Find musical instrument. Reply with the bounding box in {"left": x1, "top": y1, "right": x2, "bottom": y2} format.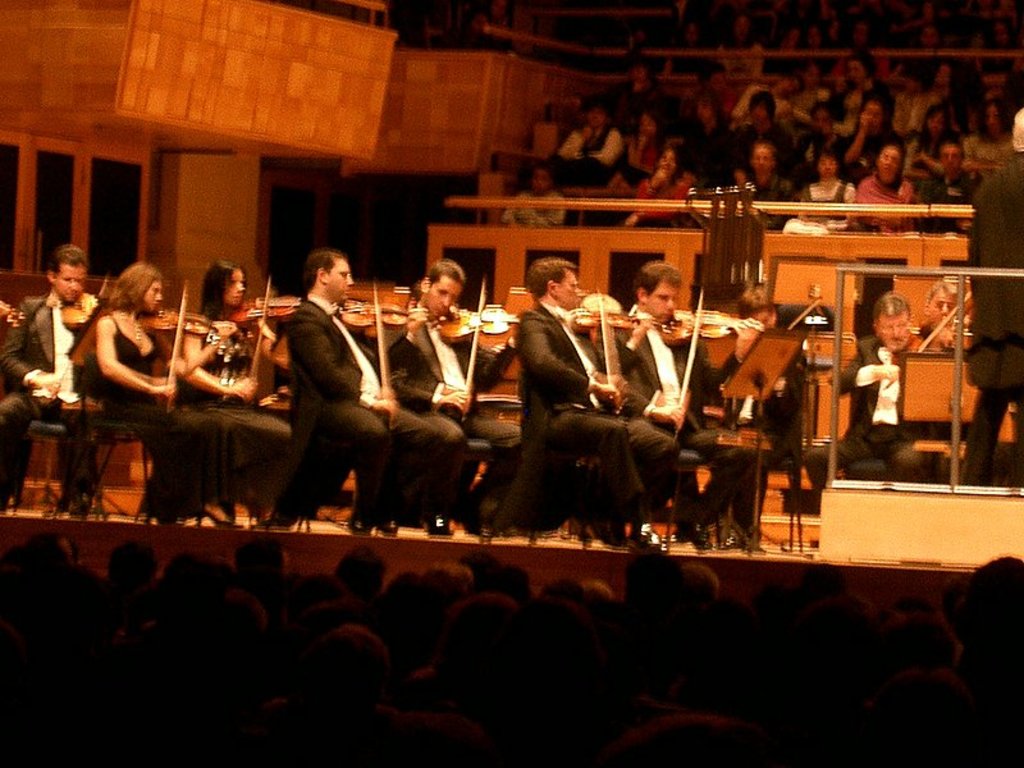
{"left": 723, "top": 278, "right": 827, "bottom": 422}.
